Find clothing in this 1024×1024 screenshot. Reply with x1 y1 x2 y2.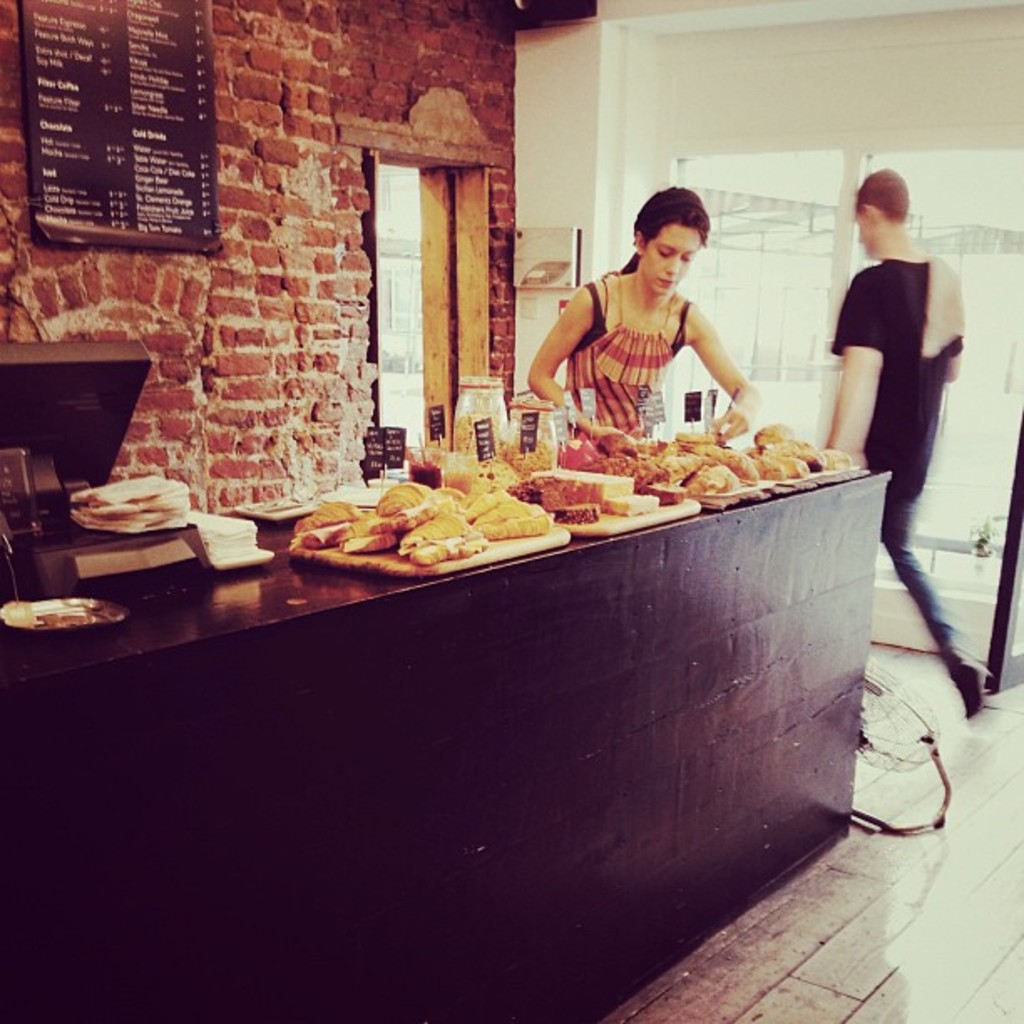
827 263 969 664.
